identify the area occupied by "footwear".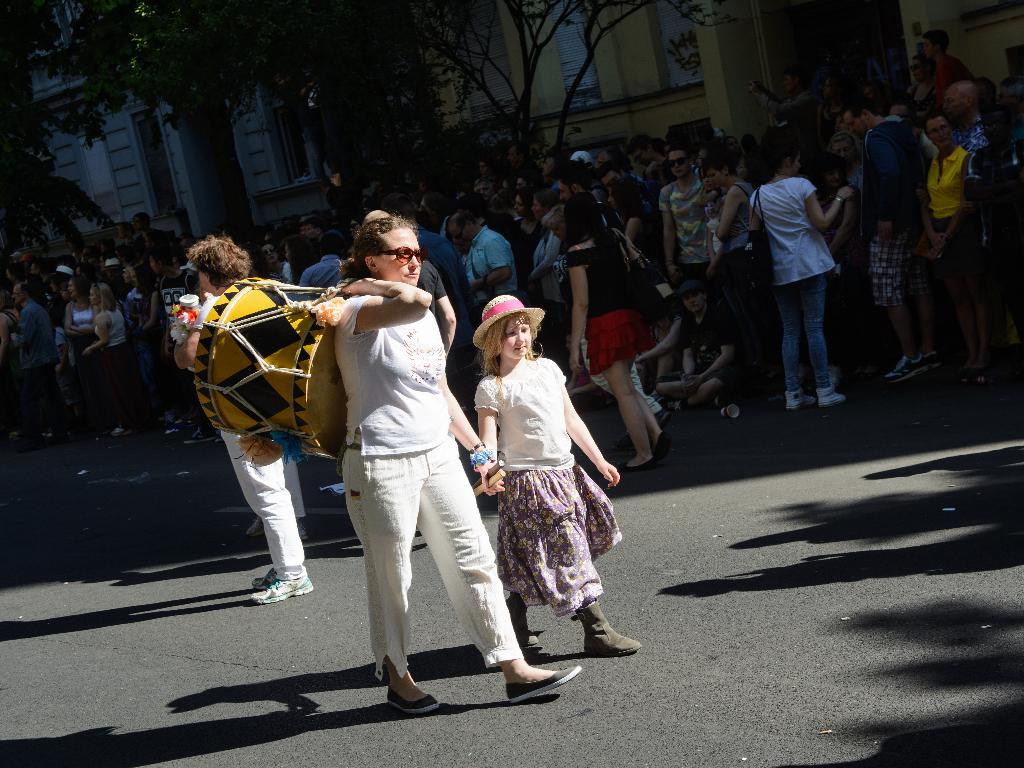
Area: bbox(783, 389, 812, 408).
